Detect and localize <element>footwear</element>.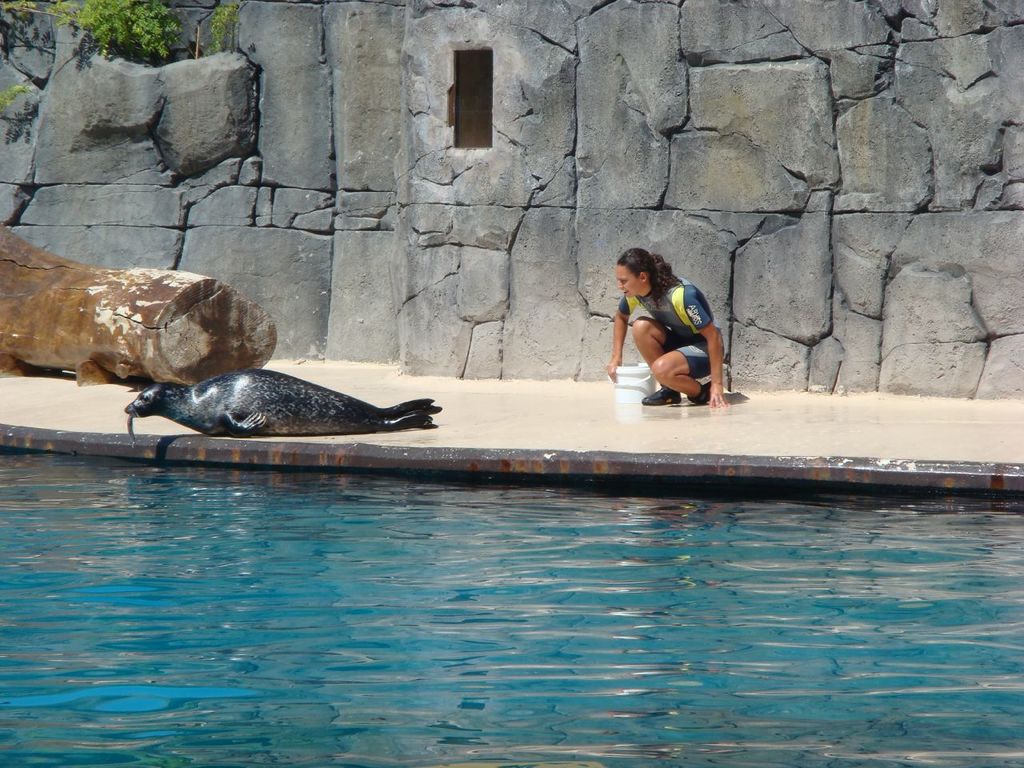
Localized at [686,380,713,406].
